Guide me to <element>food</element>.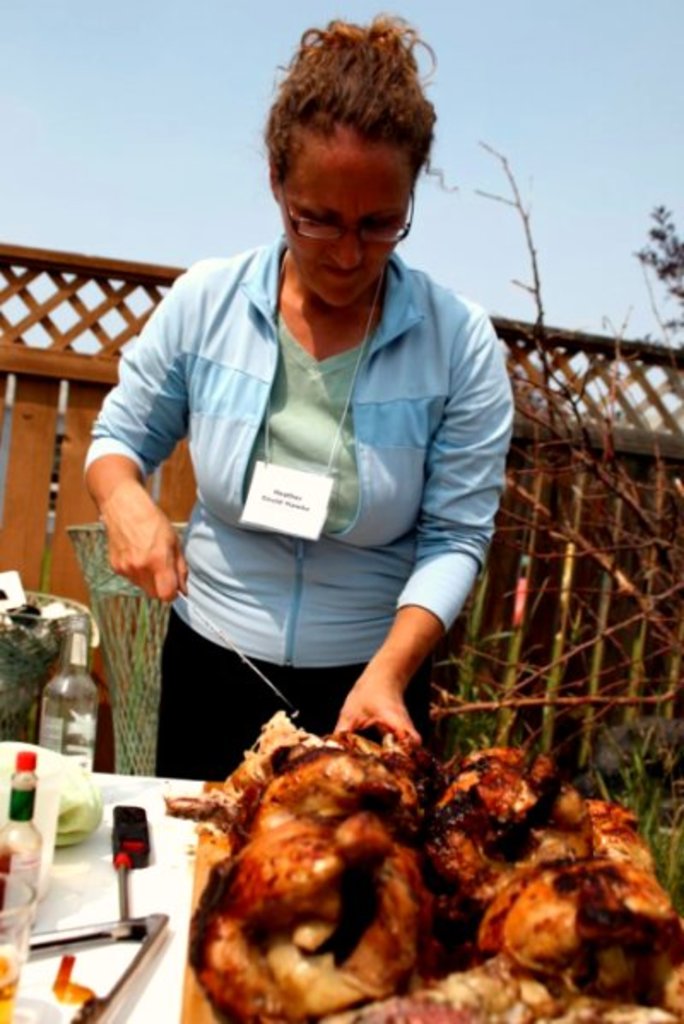
Guidance: box=[157, 709, 652, 1015].
